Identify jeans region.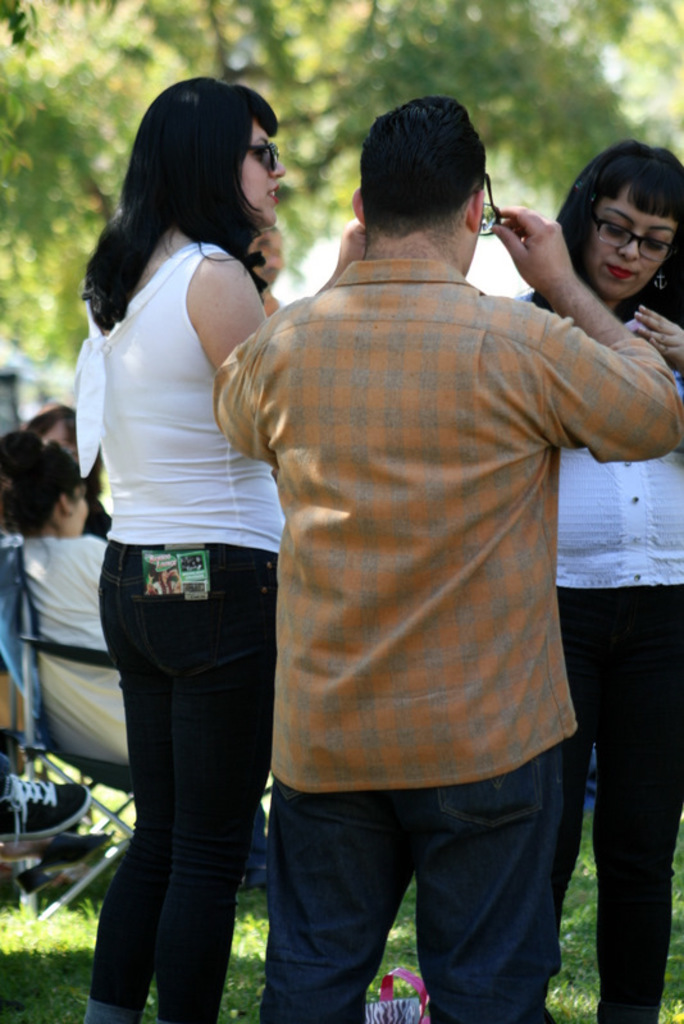
Region: rect(250, 769, 587, 1018).
